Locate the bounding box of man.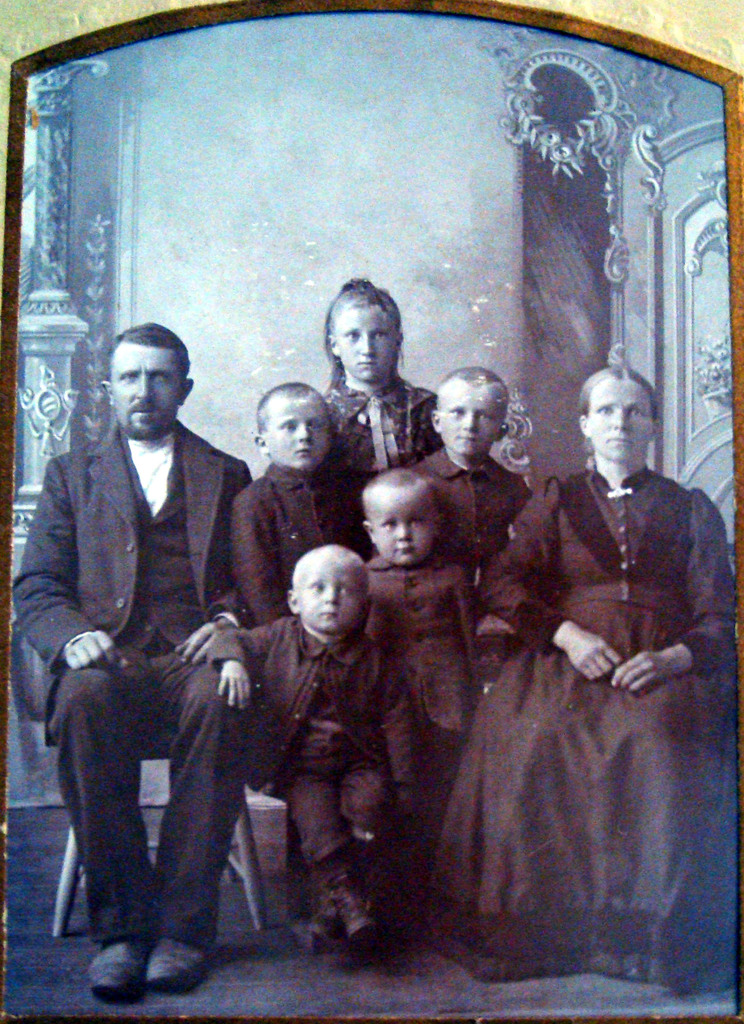
Bounding box: select_region(26, 294, 286, 1023).
